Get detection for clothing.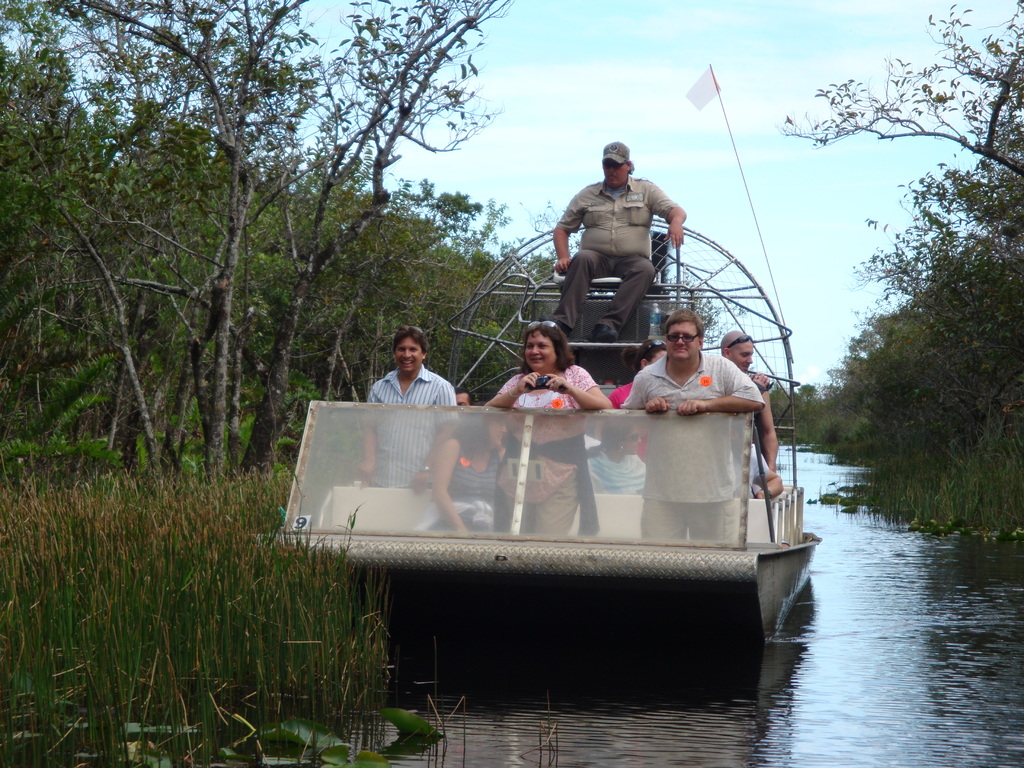
Detection: (485, 367, 605, 543).
